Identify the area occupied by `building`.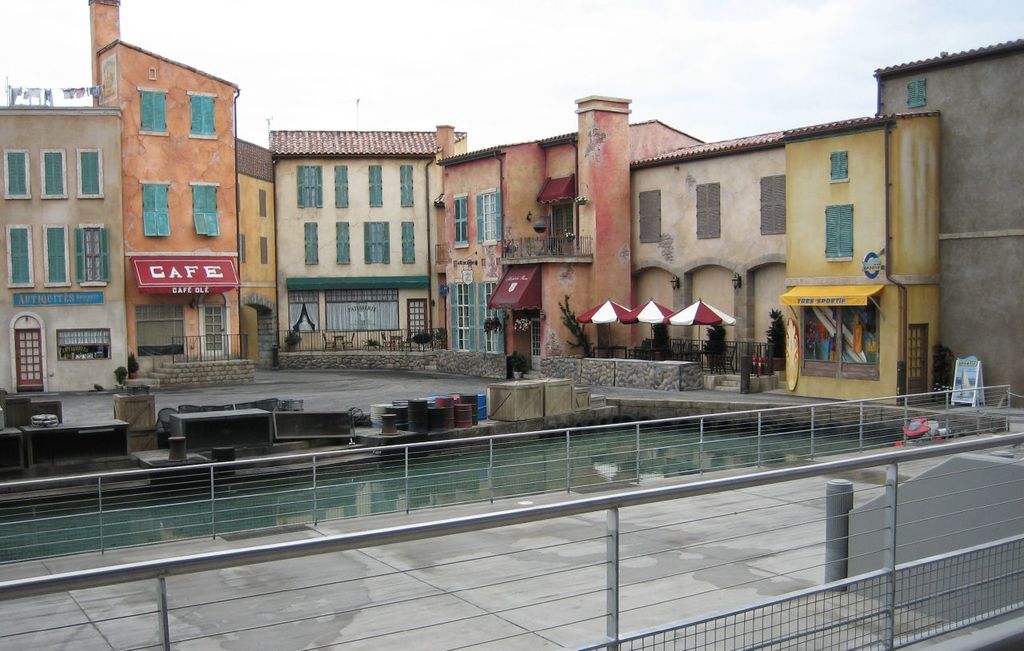
Area: [0,0,273,390].
